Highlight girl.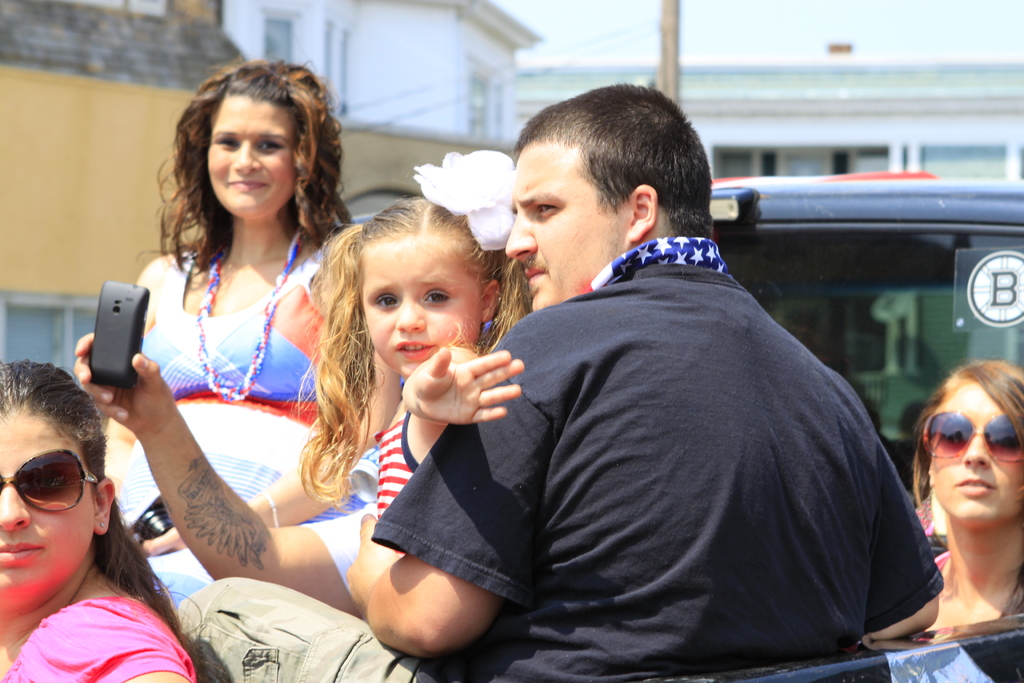
Highlighted region: locate(298, 167, 524, 557).
